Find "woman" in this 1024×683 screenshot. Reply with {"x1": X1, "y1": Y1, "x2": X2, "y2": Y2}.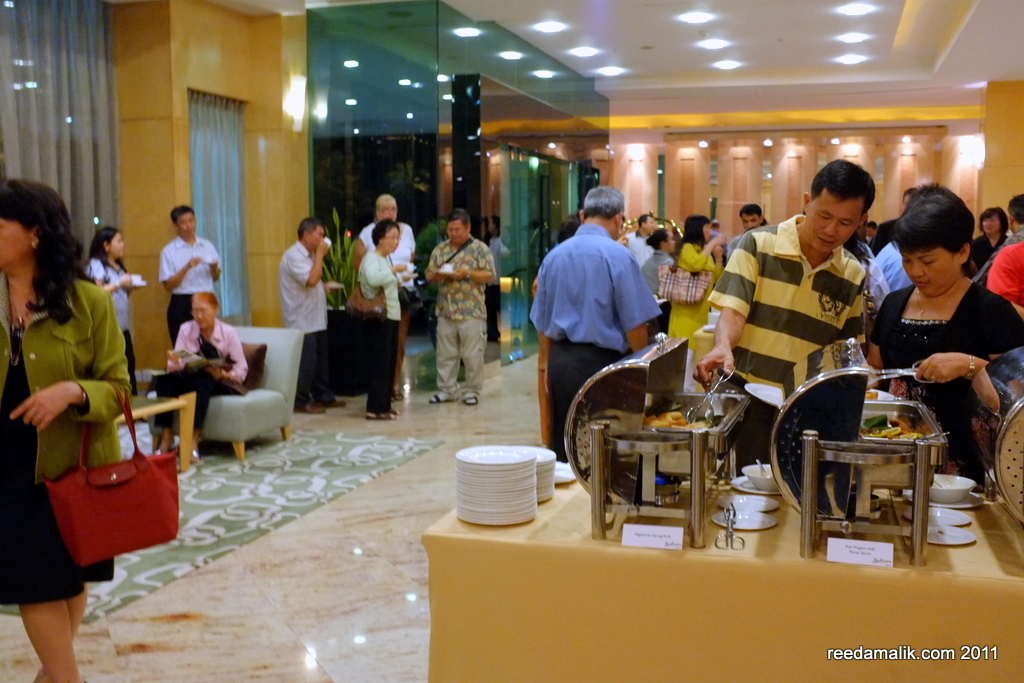
{"x1": 646, "y1": 220, "x2": 670, "y2": 324}.
